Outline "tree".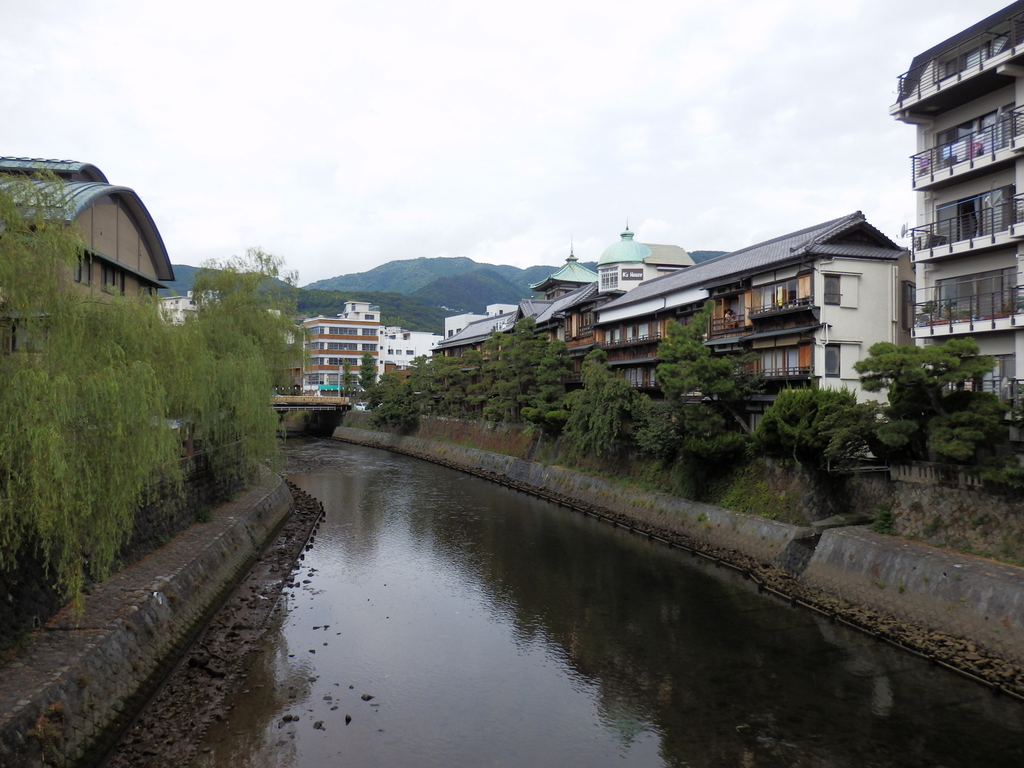
Outline: left=341, top=361, right=353, bottom=397.
